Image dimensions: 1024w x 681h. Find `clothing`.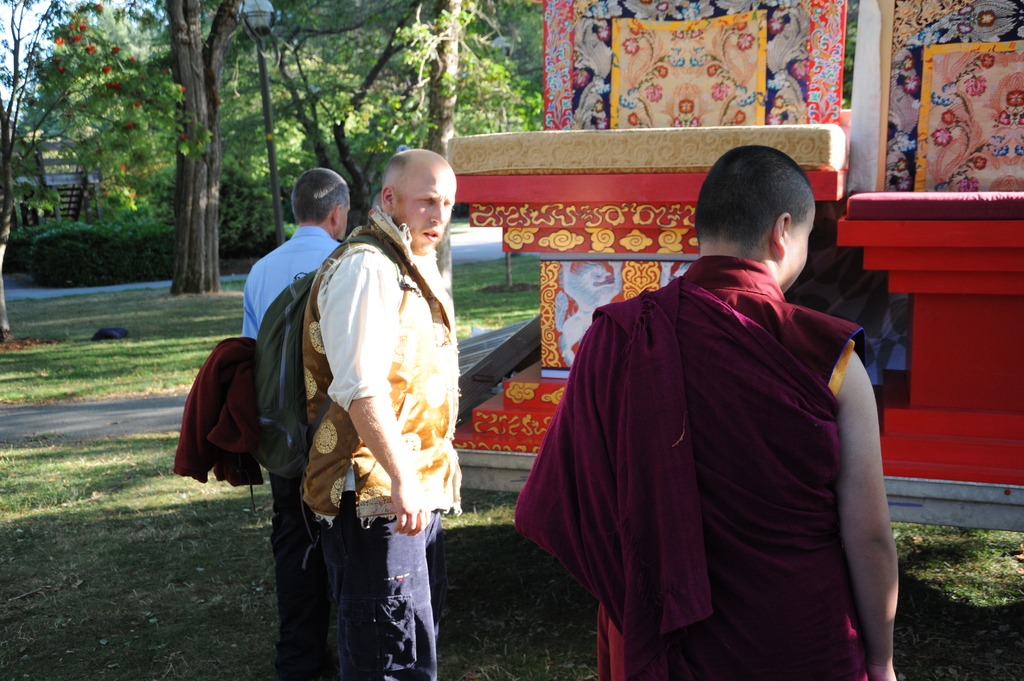
locate(535, 210, 877, 680).
